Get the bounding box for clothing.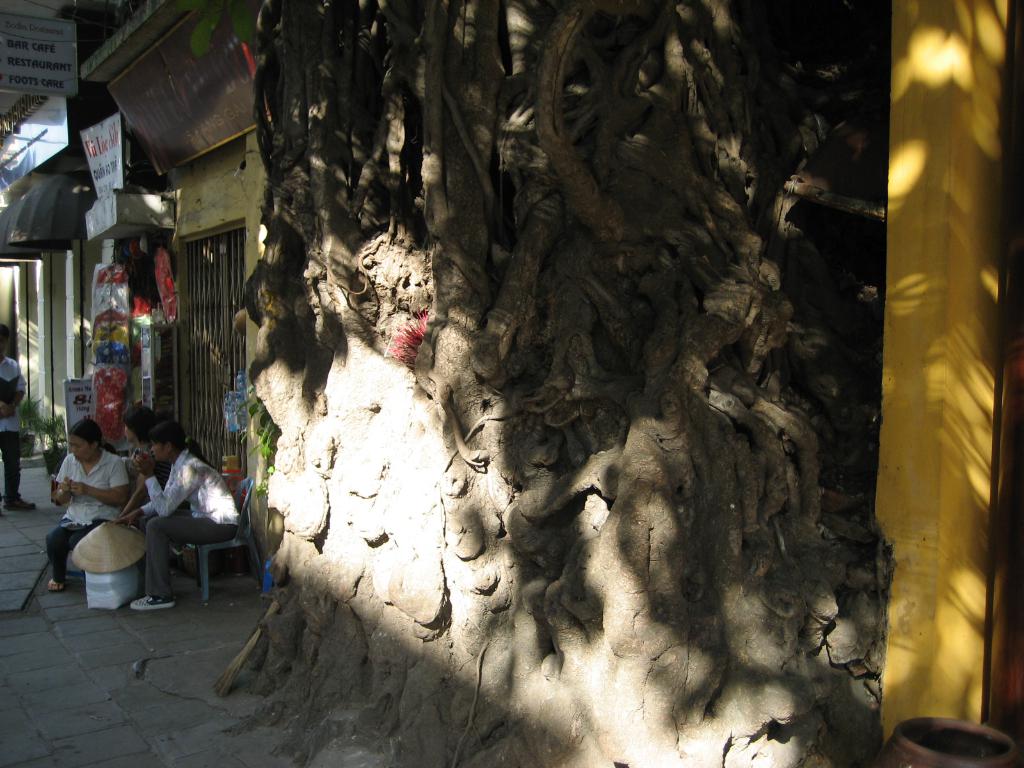
{"left": 0, "top": 360, "right": 29, "bottom": 487}.
